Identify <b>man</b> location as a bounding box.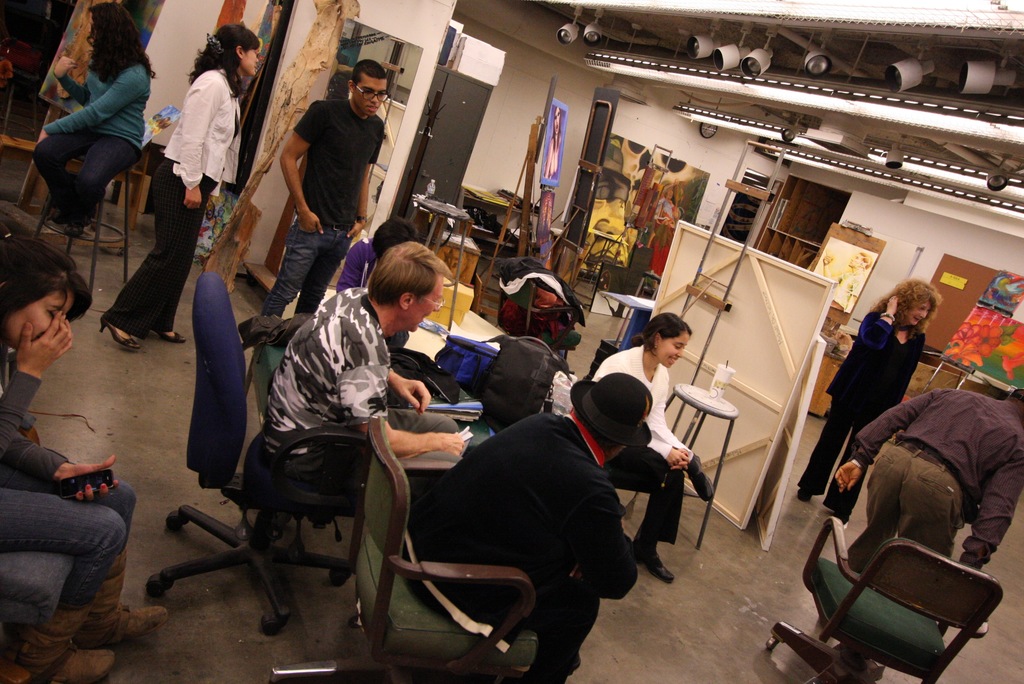
bbox=(259, 58, 389, 297).
